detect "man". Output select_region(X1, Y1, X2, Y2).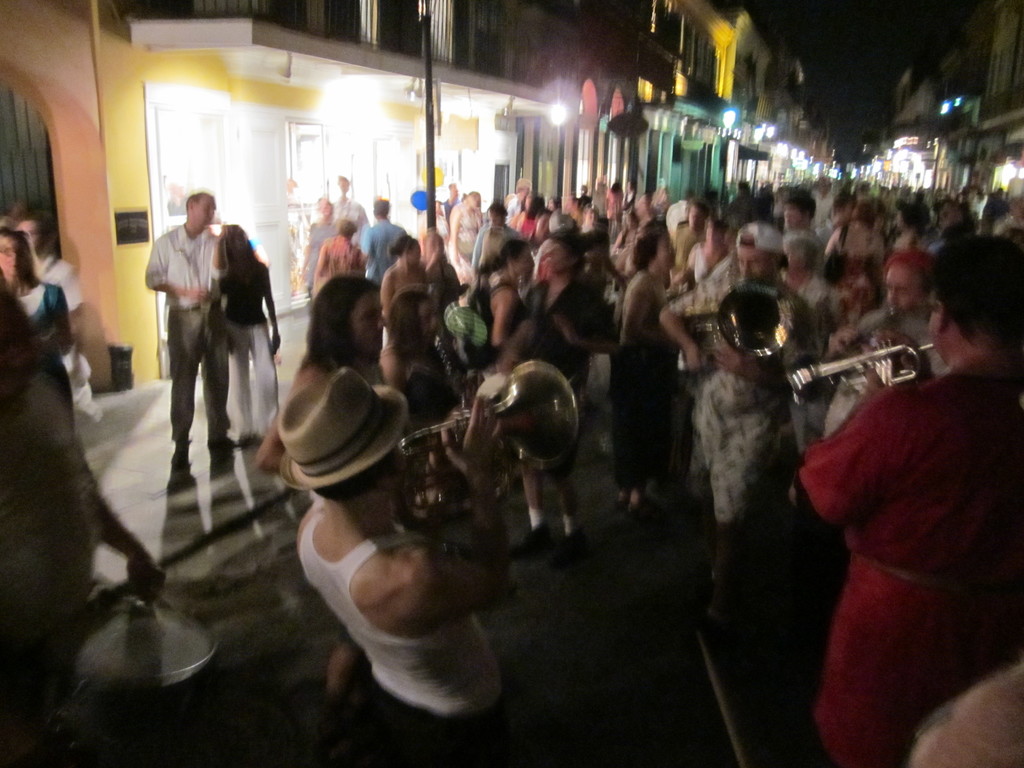
select_region(775, 192, 815, 248).
